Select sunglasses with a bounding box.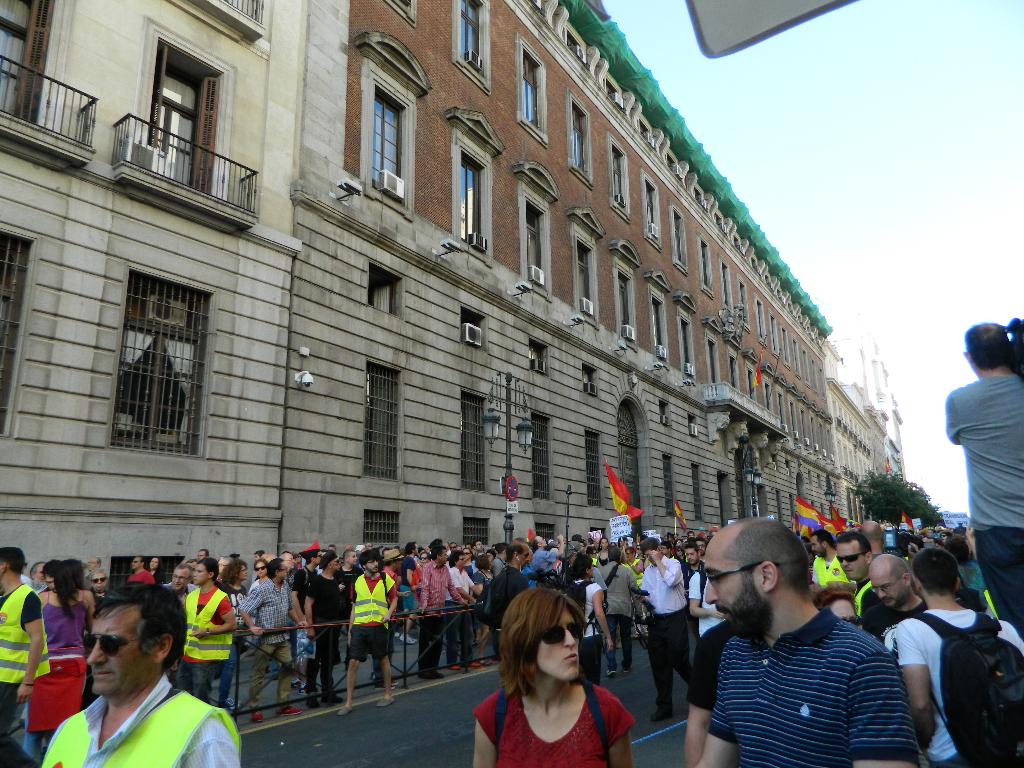
BBox(541, 621, 580, 645).
